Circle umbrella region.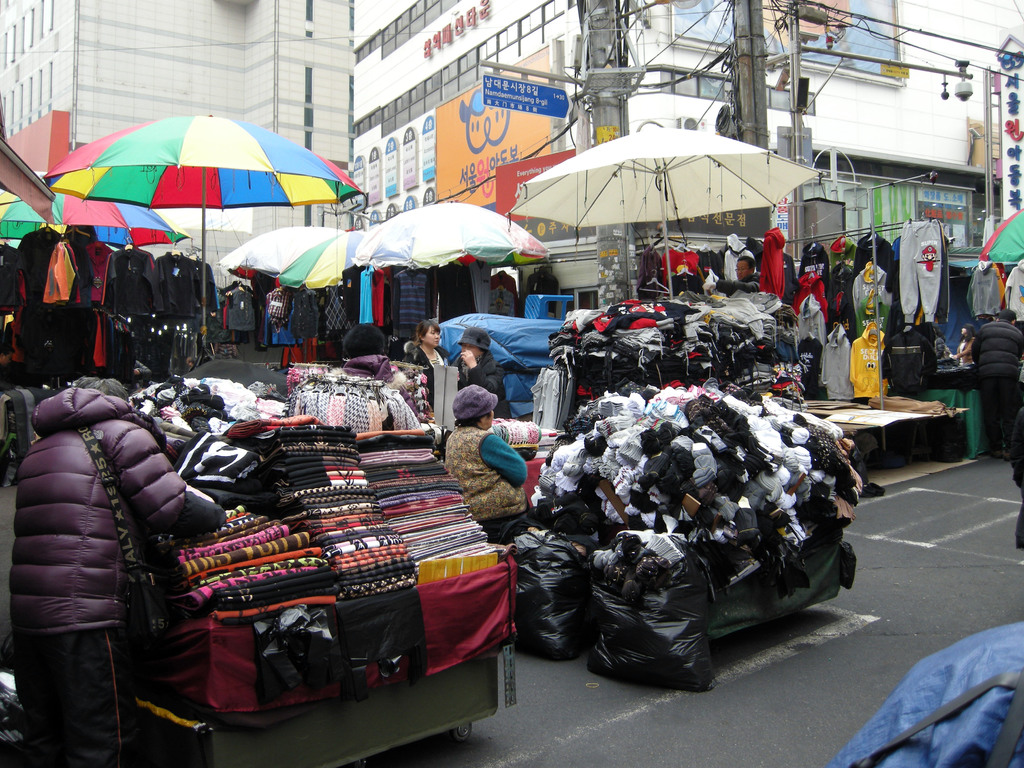
Region: x1=218 y1=222 x2=340 y2=278.
